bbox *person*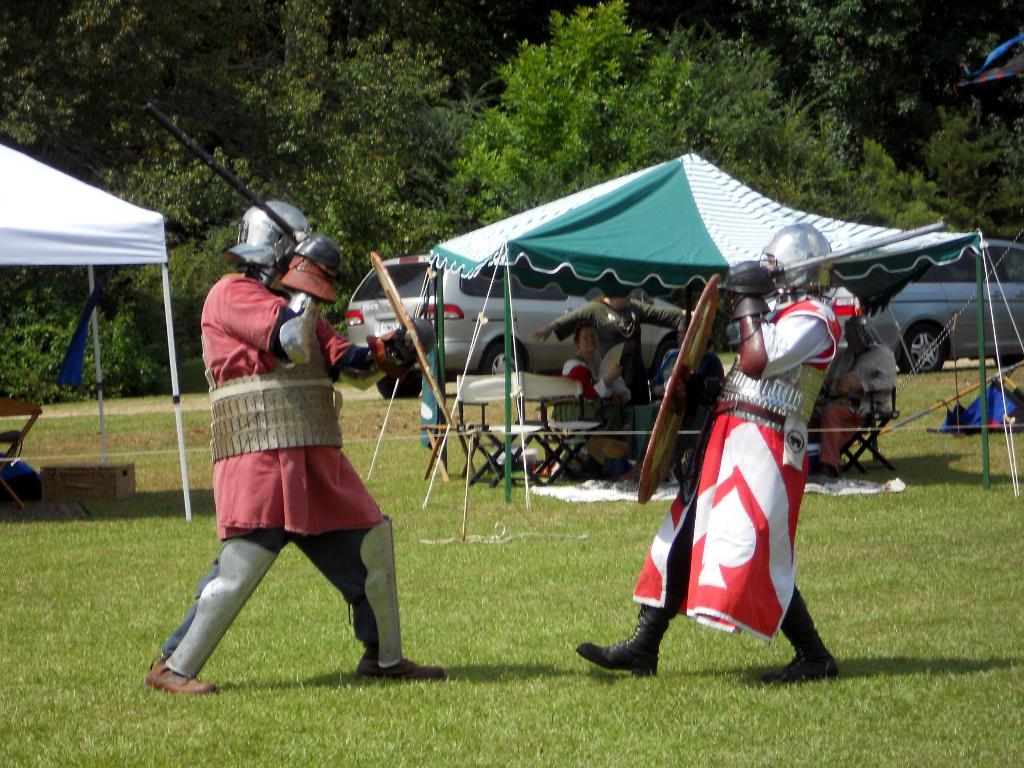
Rect(563, 328, 623, 458)
